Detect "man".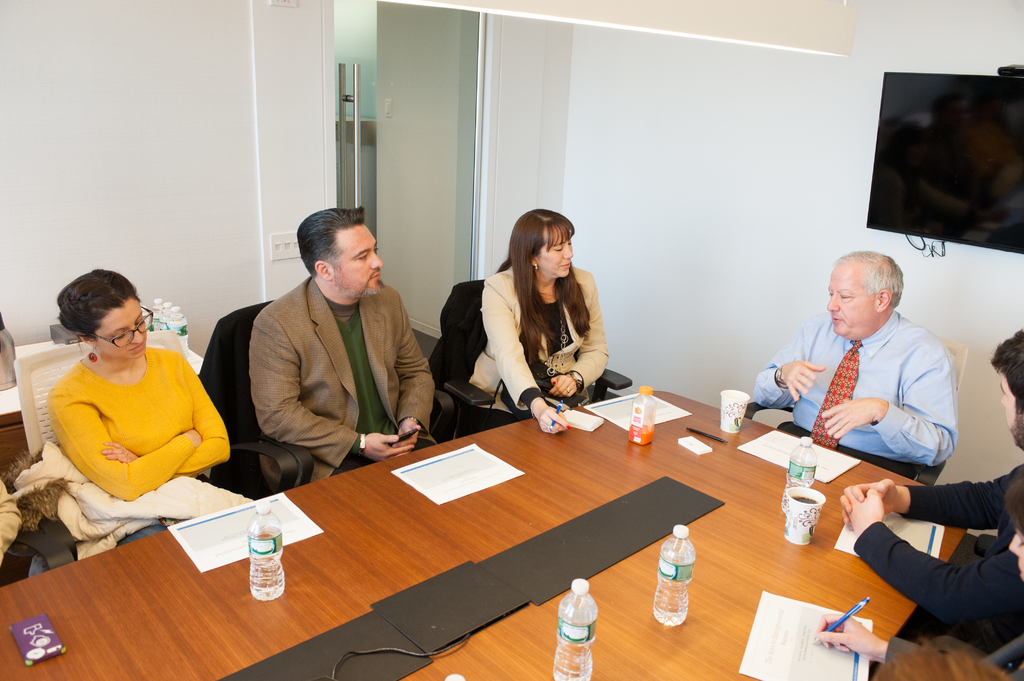
Detected at locate(750, 250, 955, 492).
